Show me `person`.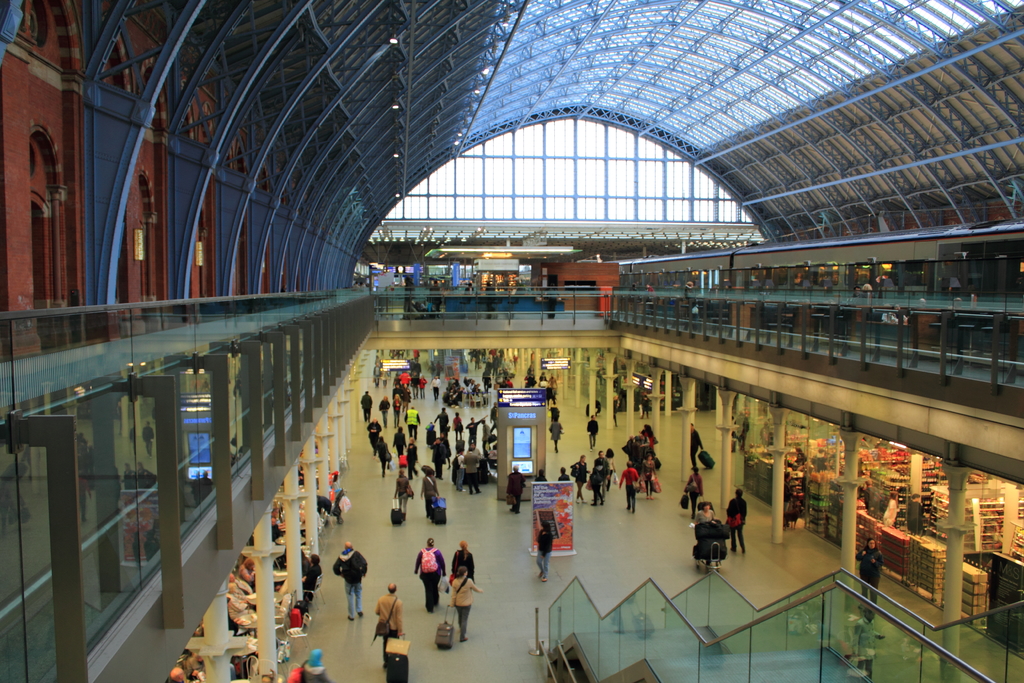
`person` is here: rect(371, 436, 387, 475).
